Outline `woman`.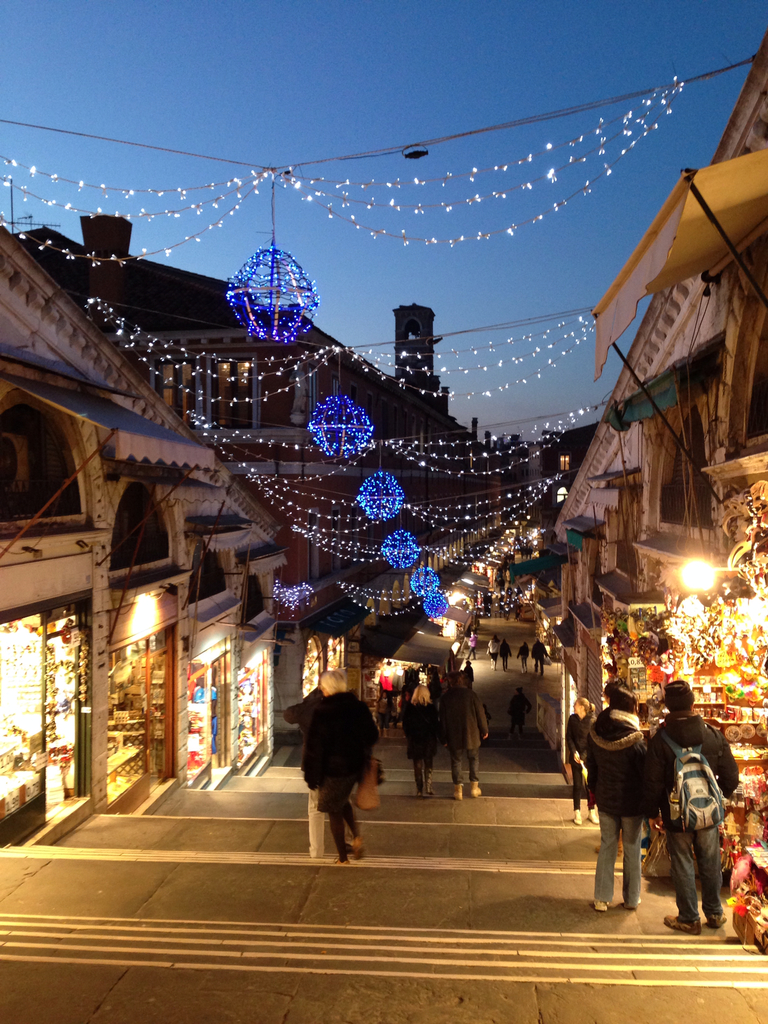
Outline: [586,673,658,914].
